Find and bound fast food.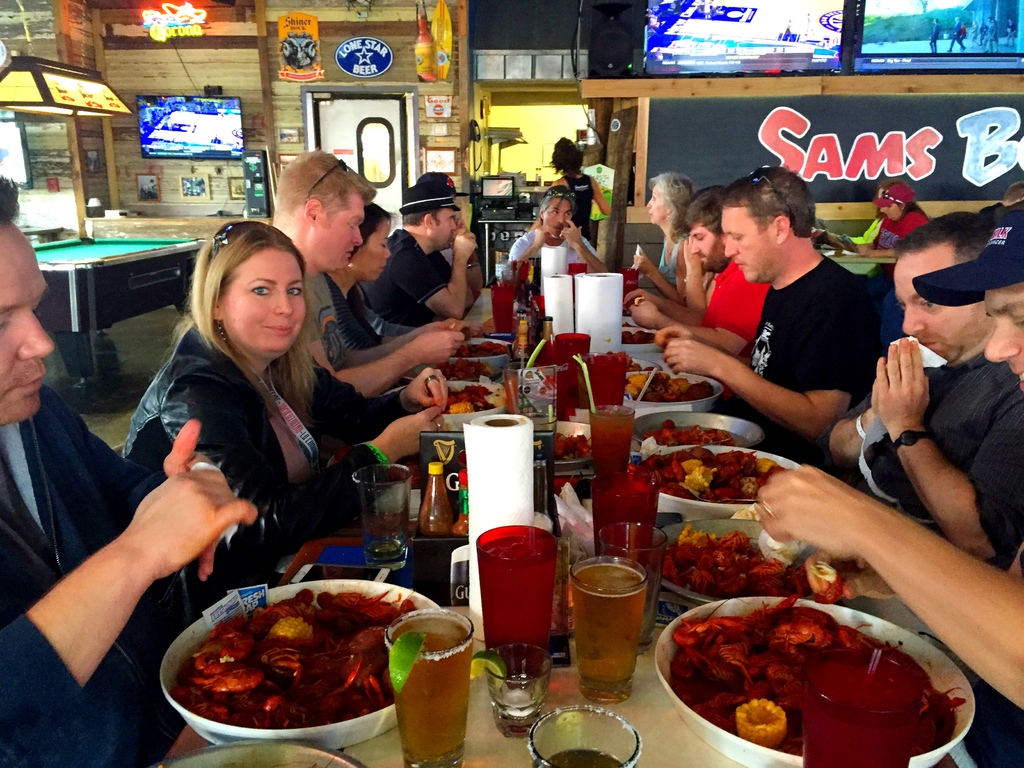
Bound: 626, 368, 716, 403.
